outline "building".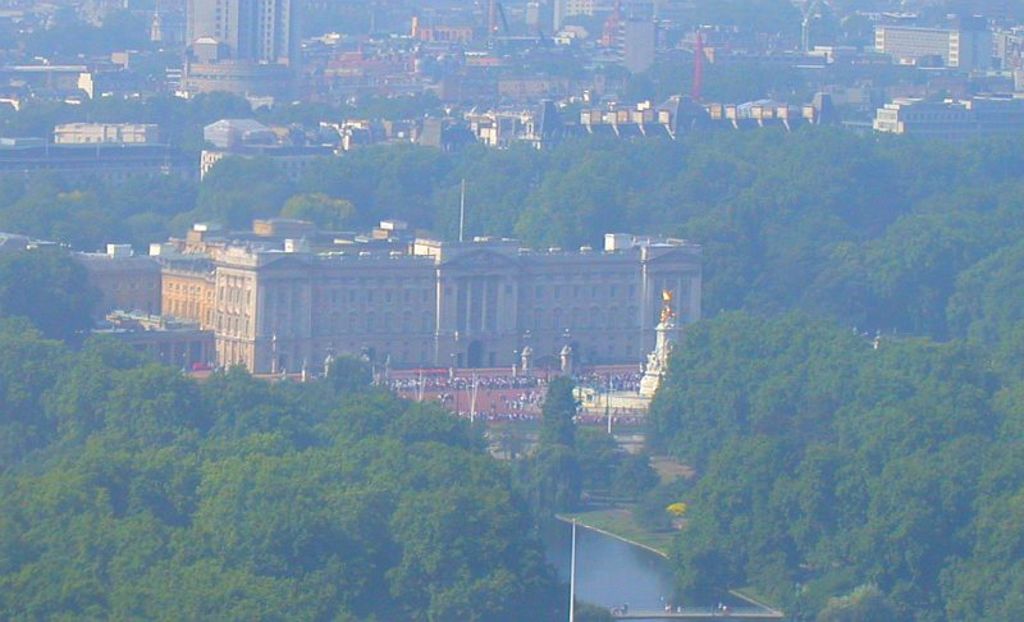
Outline: bbox=(12, 59, 128, 95).
